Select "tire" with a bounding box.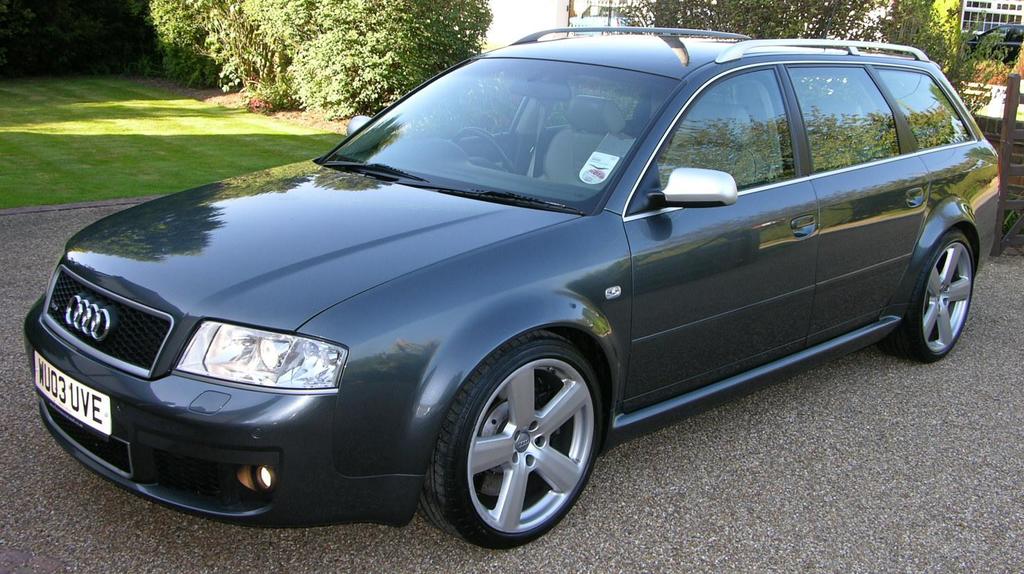
{"left": 969, "top": 53, "right": 982, "bottom": 62}.
